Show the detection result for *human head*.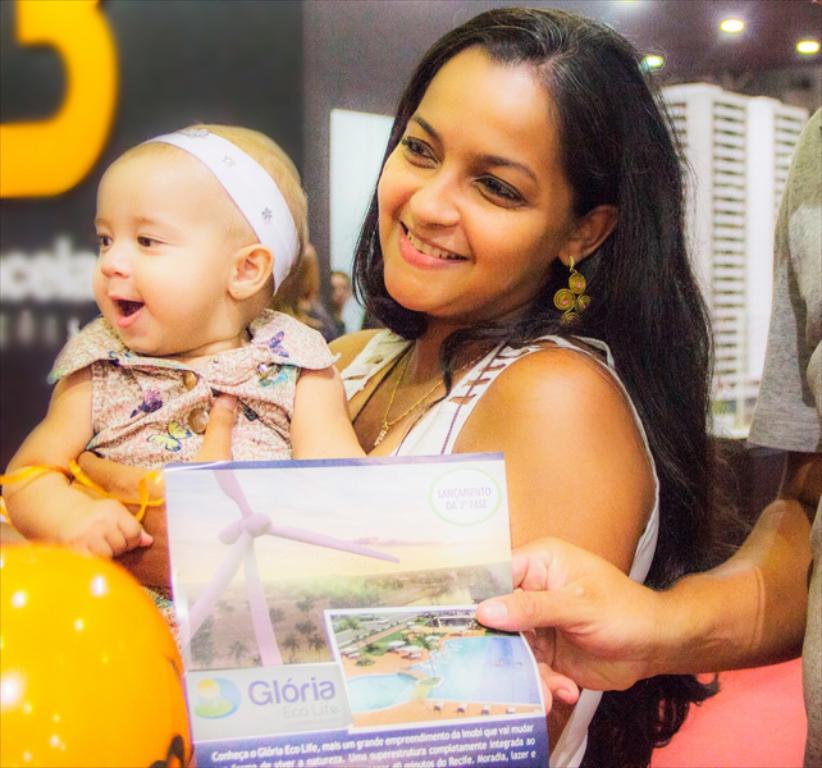
l=371, t=9, r=650, b=316.
